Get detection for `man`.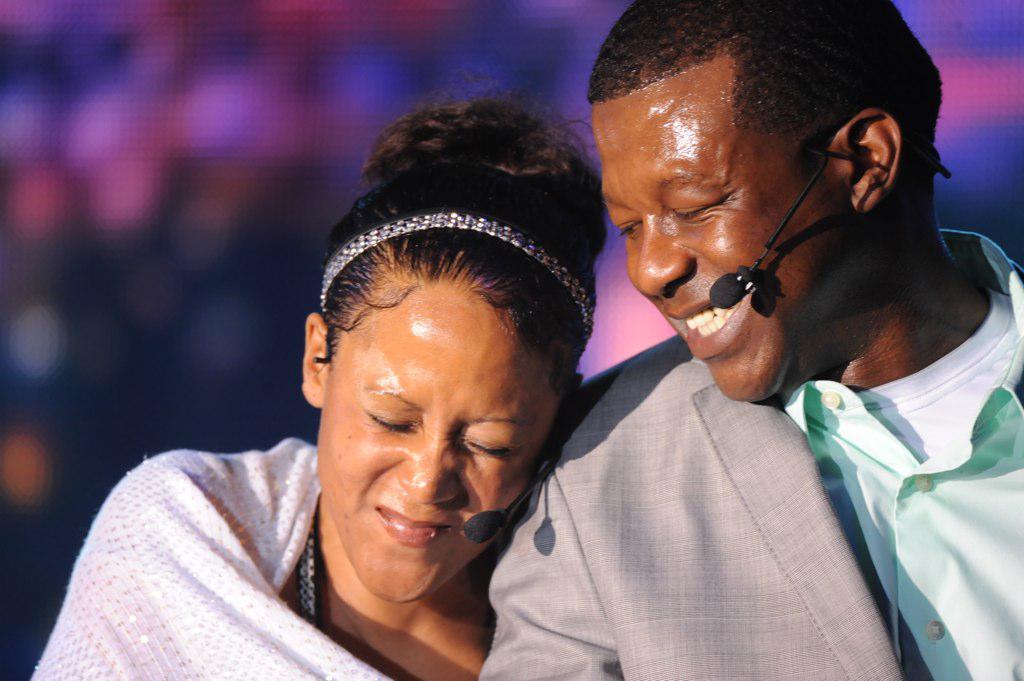
Detection: x1=393, y1=33, x2=1023, y2=674.
